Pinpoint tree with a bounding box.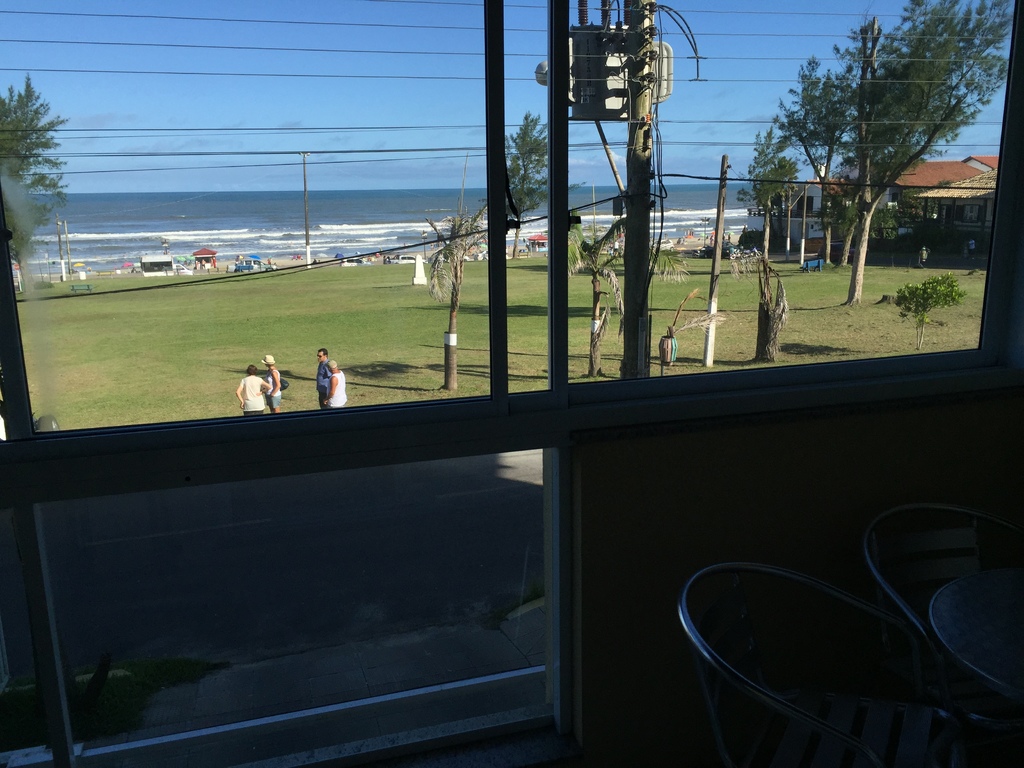
box(0, 75, 73, 262).
